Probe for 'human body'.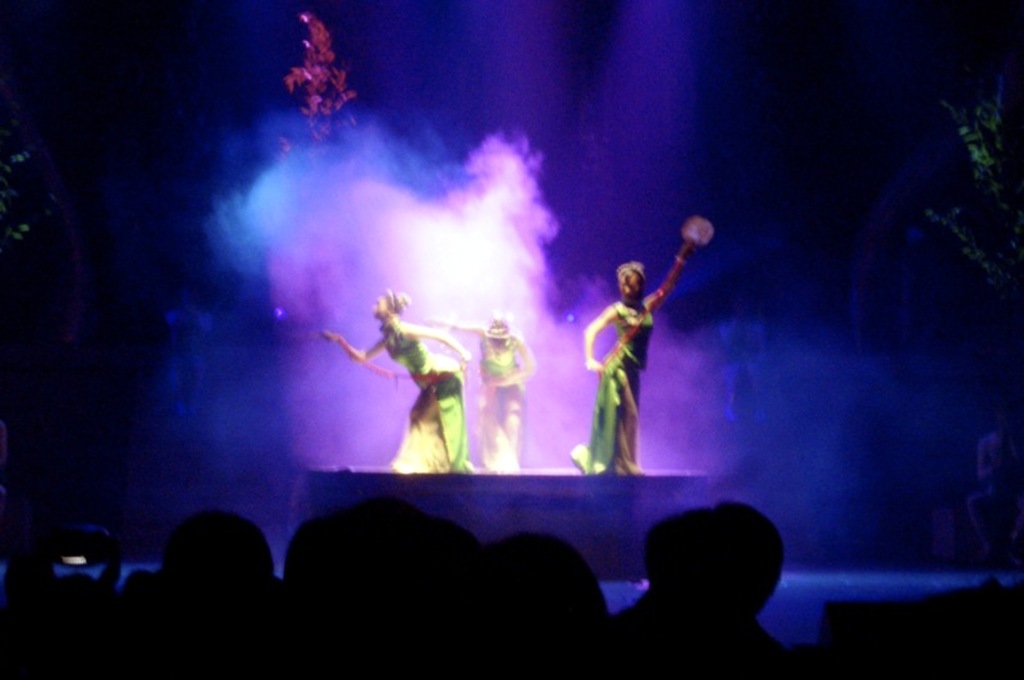
Probe result: <box>430,315,541,469</box>.
